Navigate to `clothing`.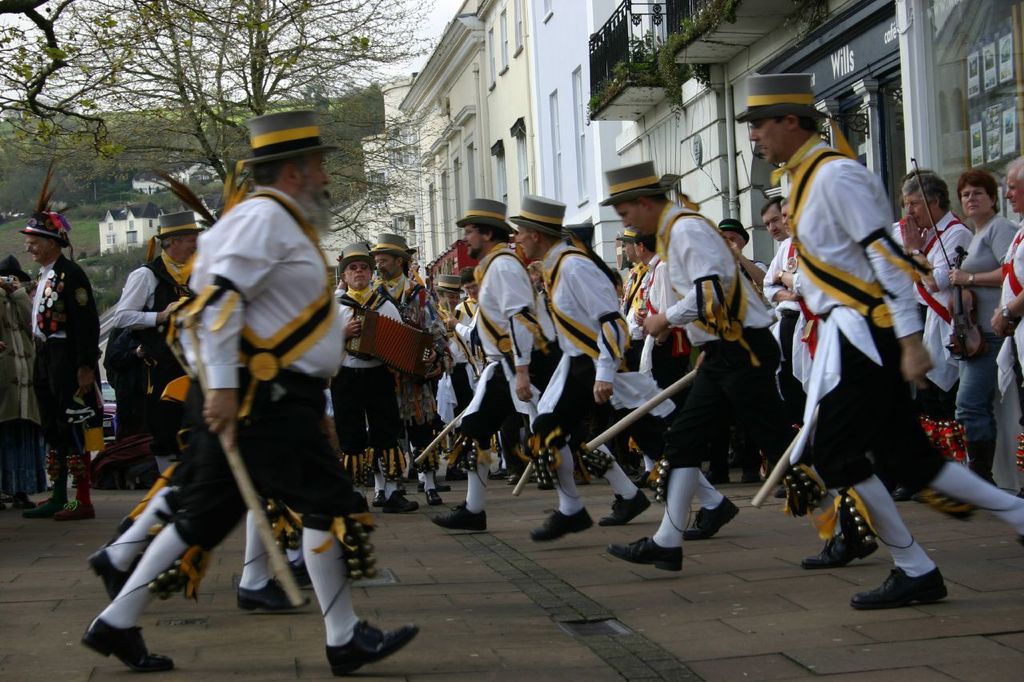
Navigation target: <box>774,130,959,557</box>.
